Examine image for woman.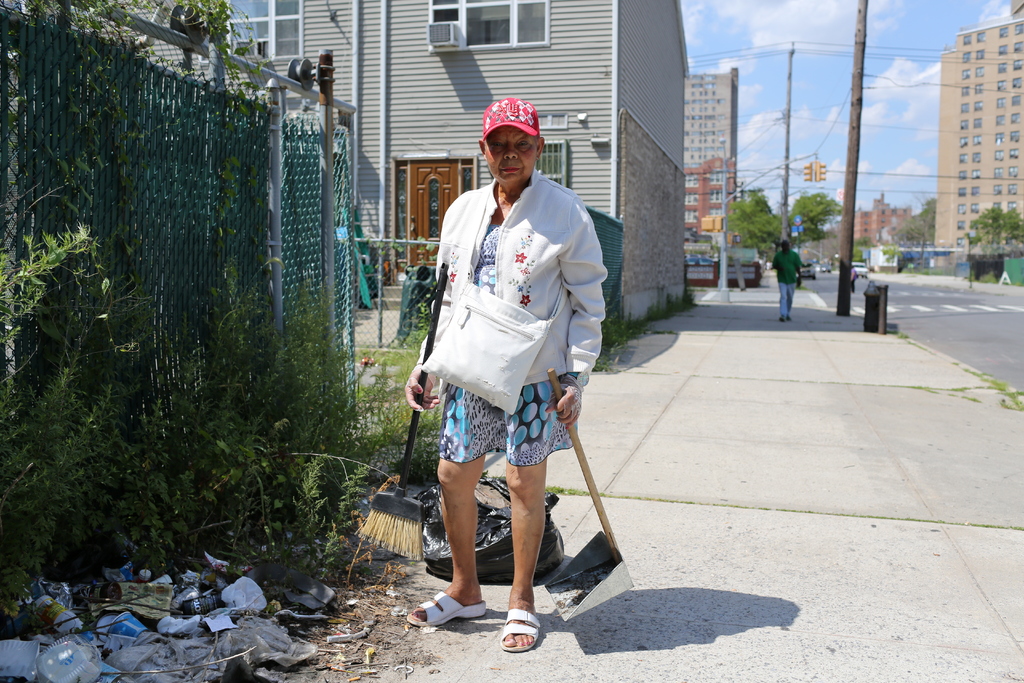
Examination result: bbox(405, 147, 621, 638).
